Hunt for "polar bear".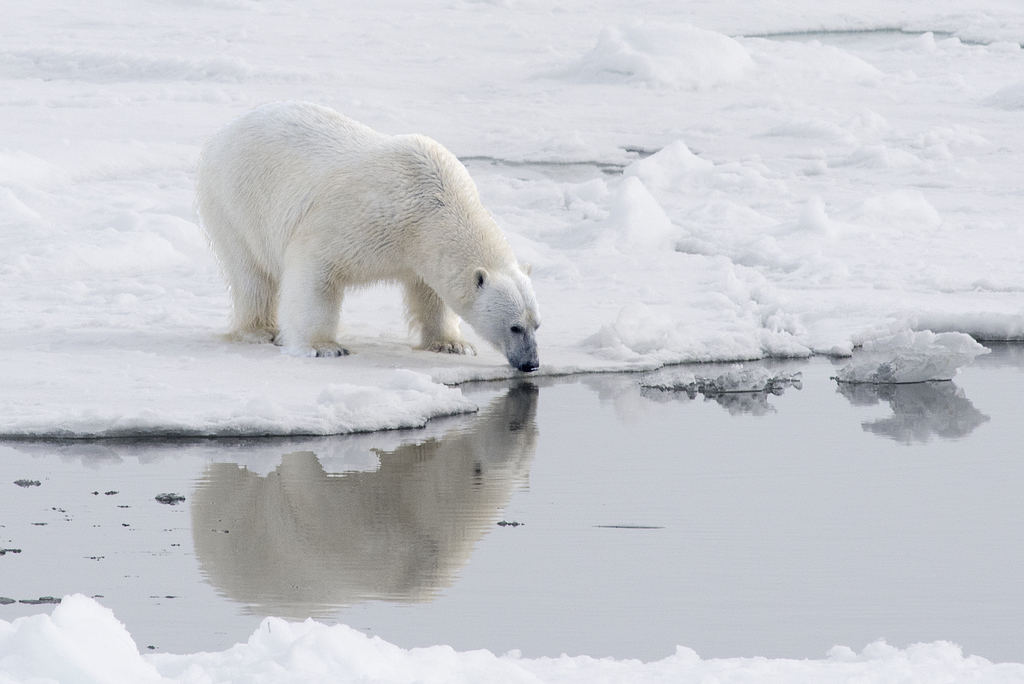
Hunted down at region(191, 96, 548, 363).
